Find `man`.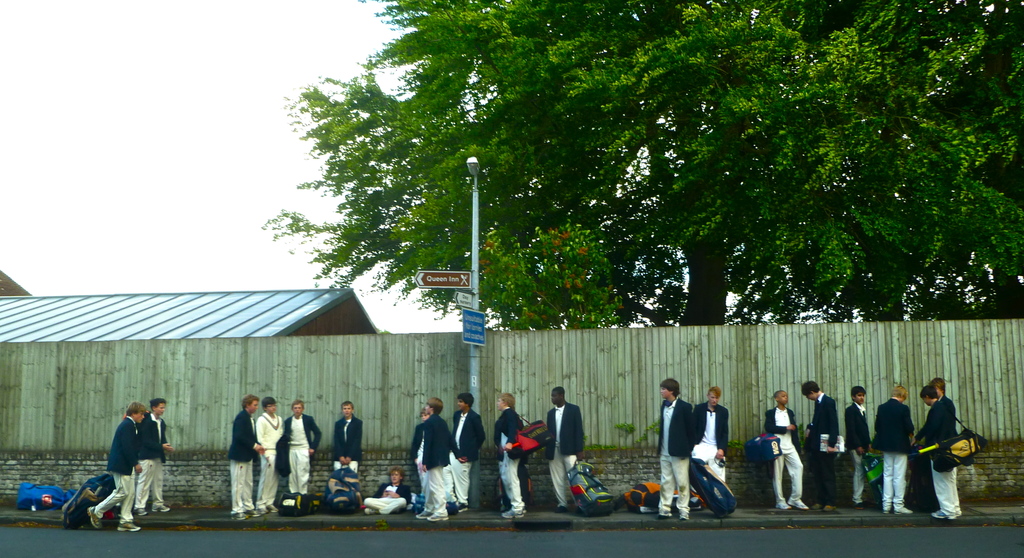
rect(283, 398, 323, 494).
